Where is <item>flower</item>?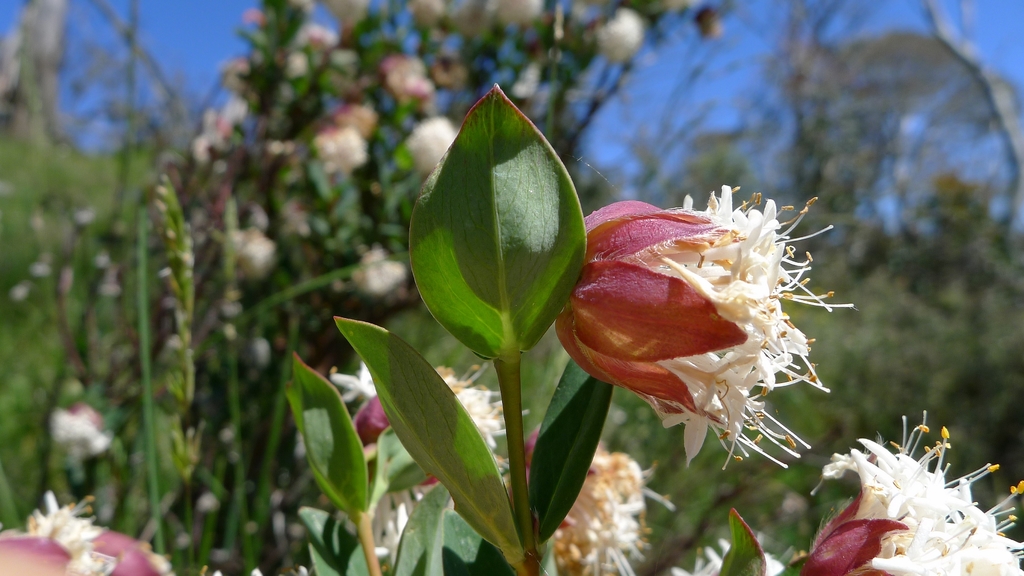
{"left": 324, "top": 352, "right": 509, "bottom": 465}.
